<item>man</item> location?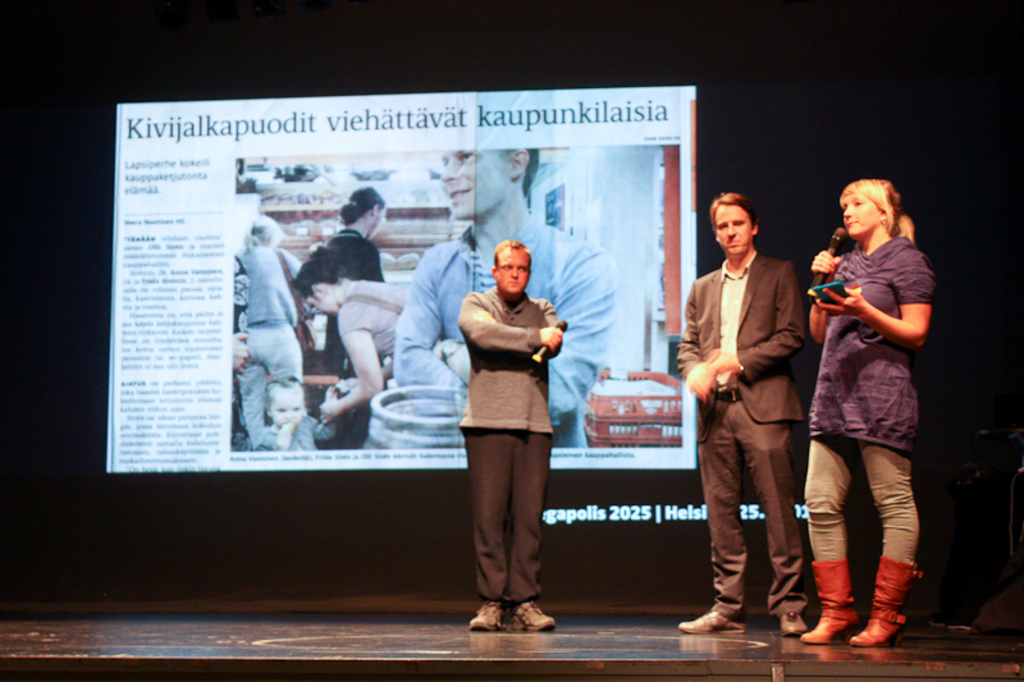
x1=457 y1=229 x2=575 y2=630
